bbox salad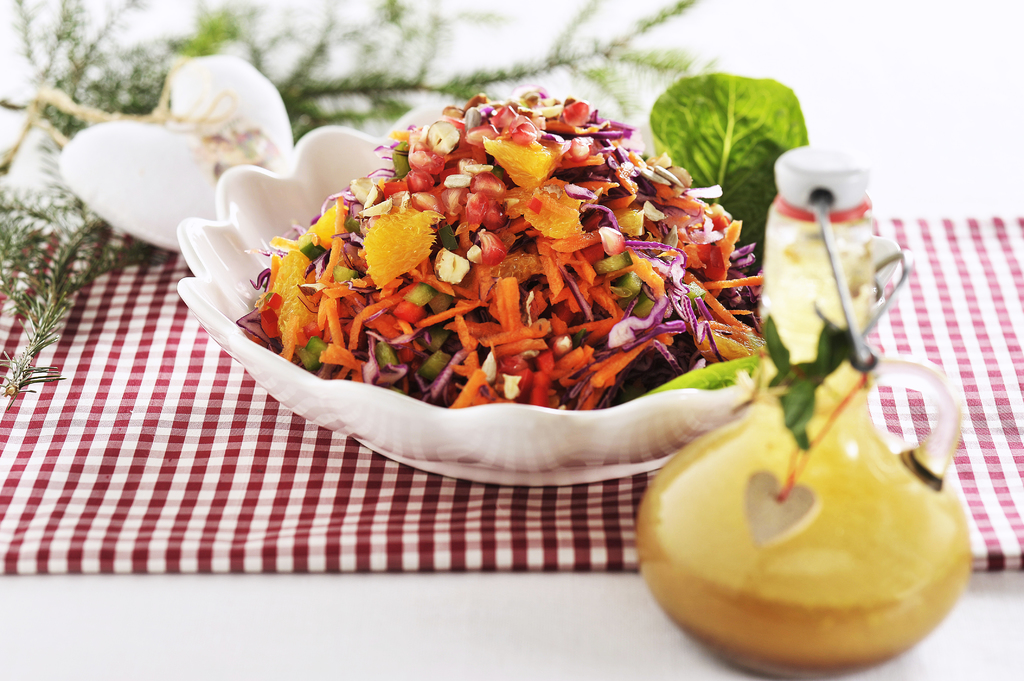
Rect(230, 106, 799, 451)
